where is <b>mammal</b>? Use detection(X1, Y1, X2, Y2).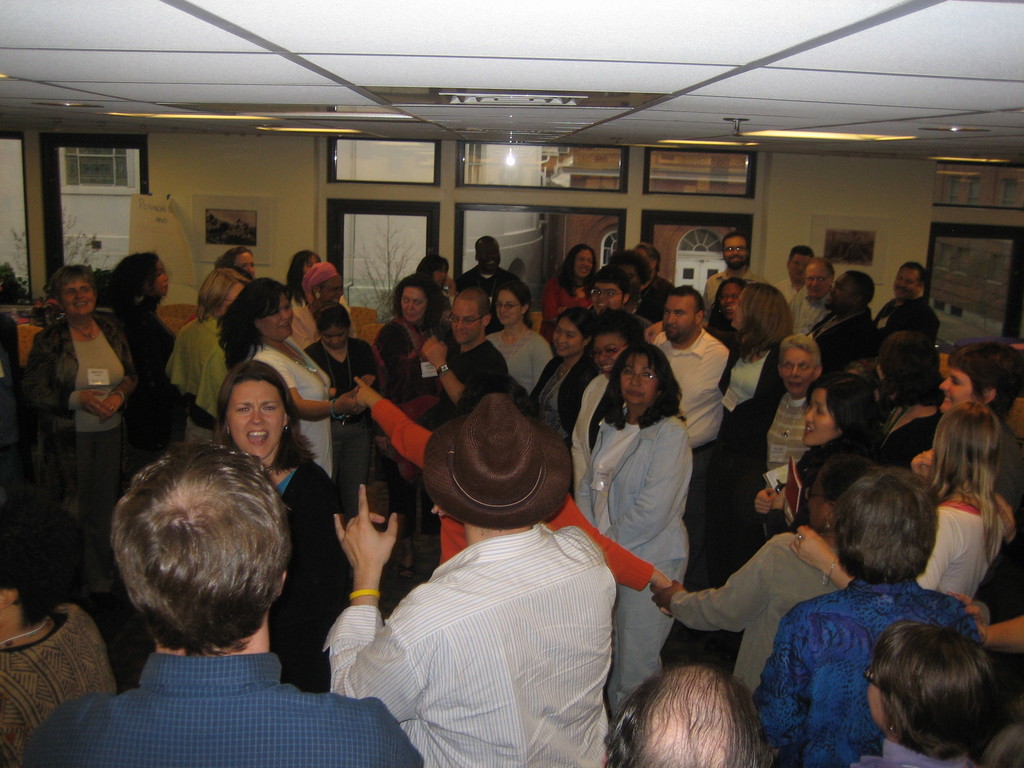
detection(219, 274, 356, 475).
